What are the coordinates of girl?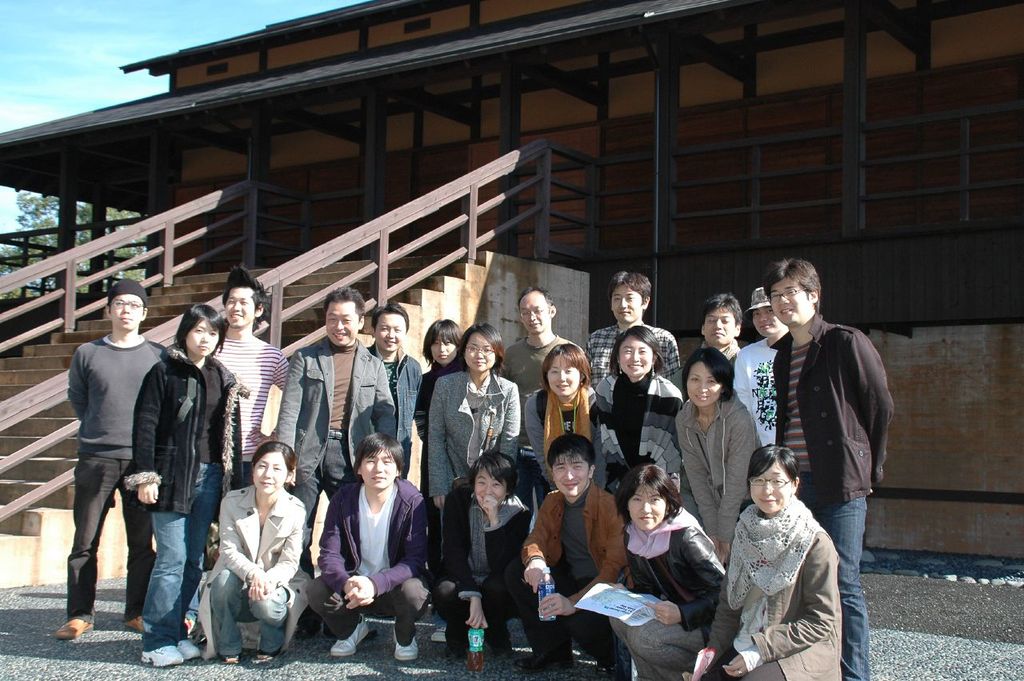
594/322/673/494.
